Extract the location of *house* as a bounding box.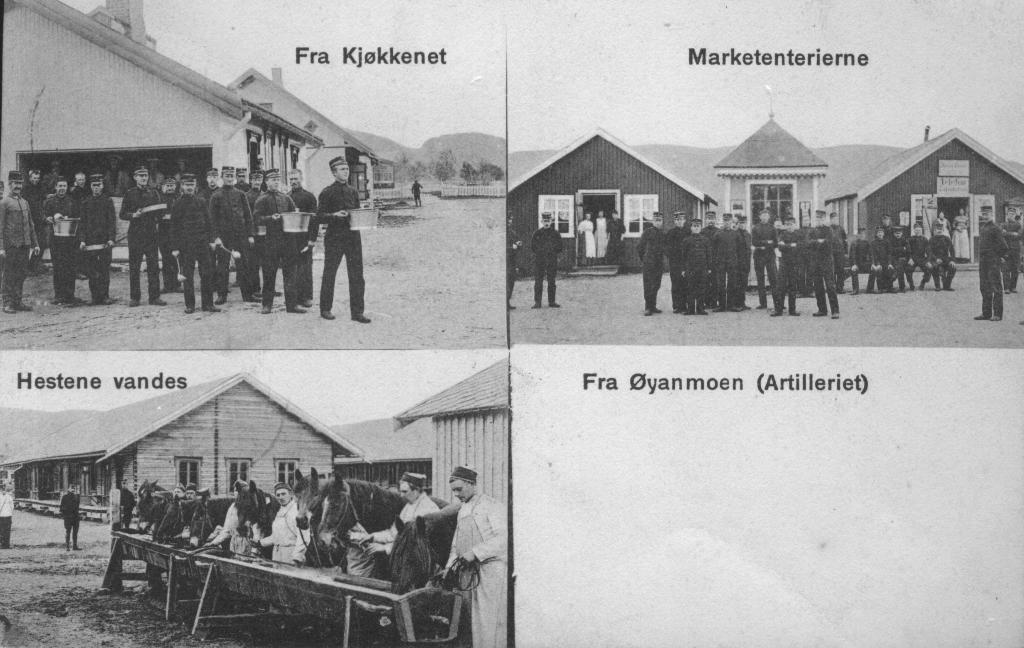
bbox(500, 126, 716, 276).
